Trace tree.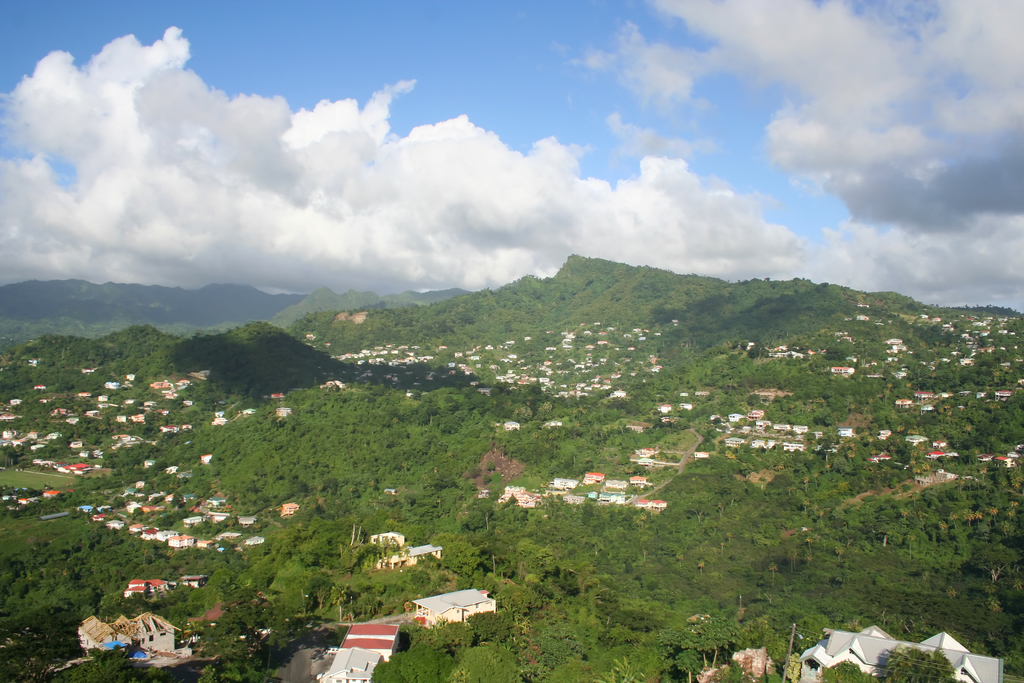
Traced to <bbox>443, 641, 533, 682</bbox>.
